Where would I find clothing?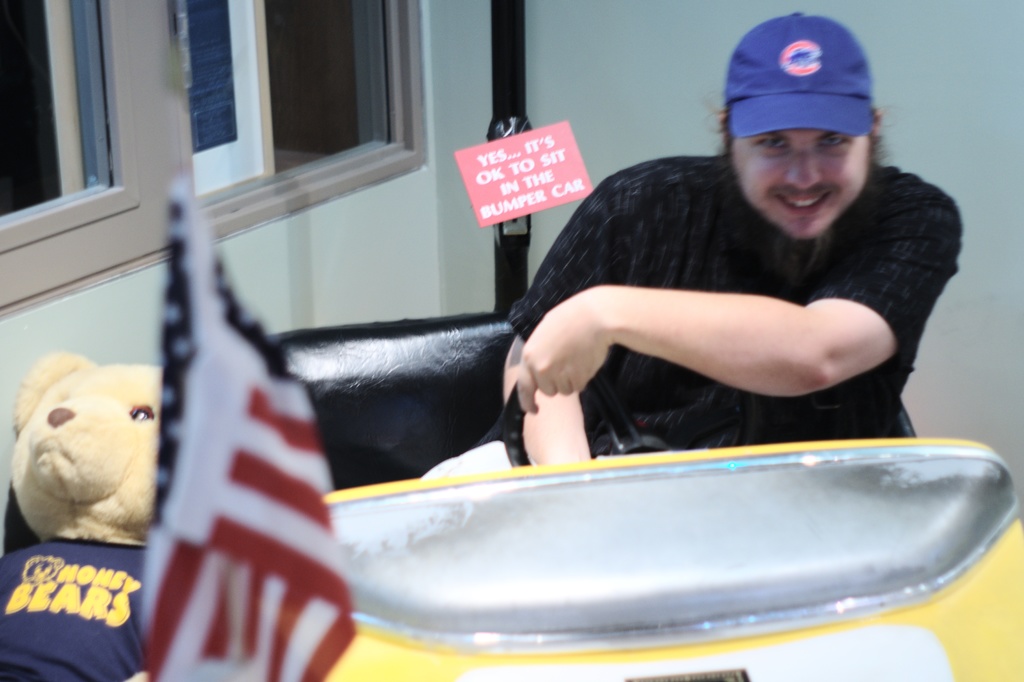
At {"x1": 0, "y1": 535, "x2": 154, "y2": 681}.
